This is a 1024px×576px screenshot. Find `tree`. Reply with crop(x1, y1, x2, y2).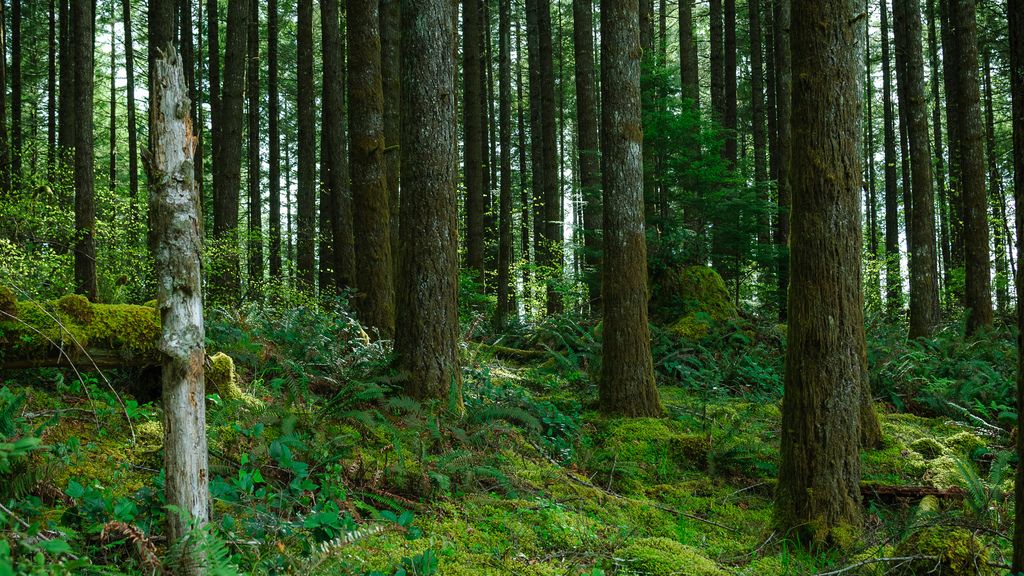
crop(763, 0, 867, 557).
